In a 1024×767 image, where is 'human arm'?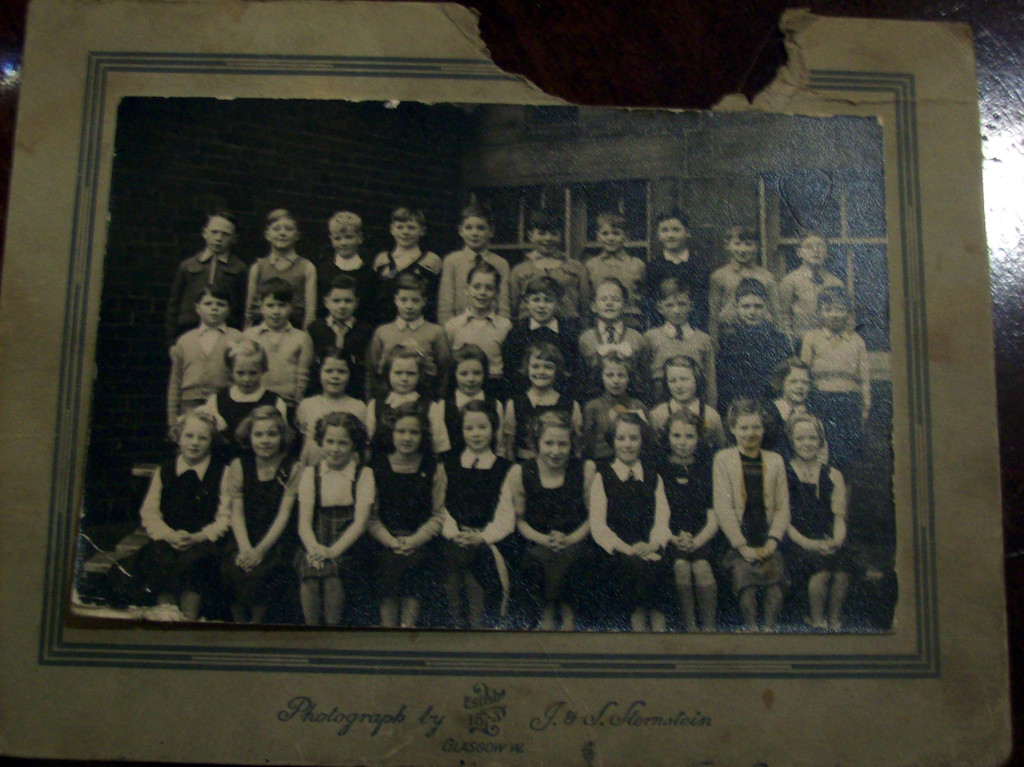
[left=698, top=337, right=718, bottom=409].
